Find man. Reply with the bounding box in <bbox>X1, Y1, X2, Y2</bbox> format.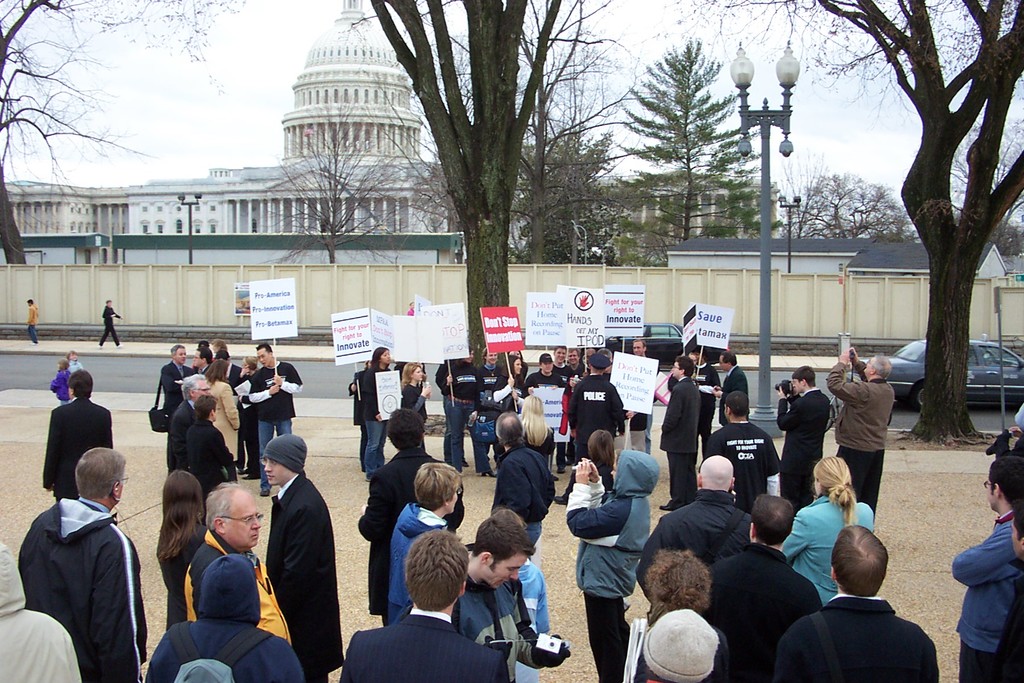
<bbox>483, 406, 558, 565</bbox>.
